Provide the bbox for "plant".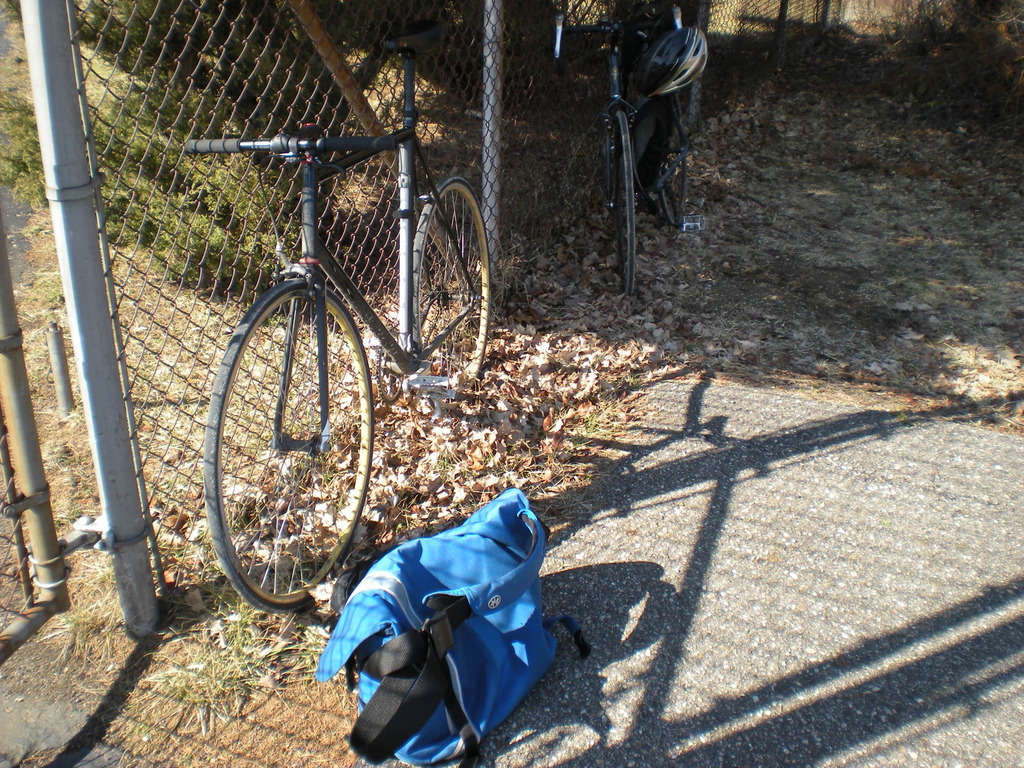
pyautogui.locateOnScreen(0, 79, 42, 213).
